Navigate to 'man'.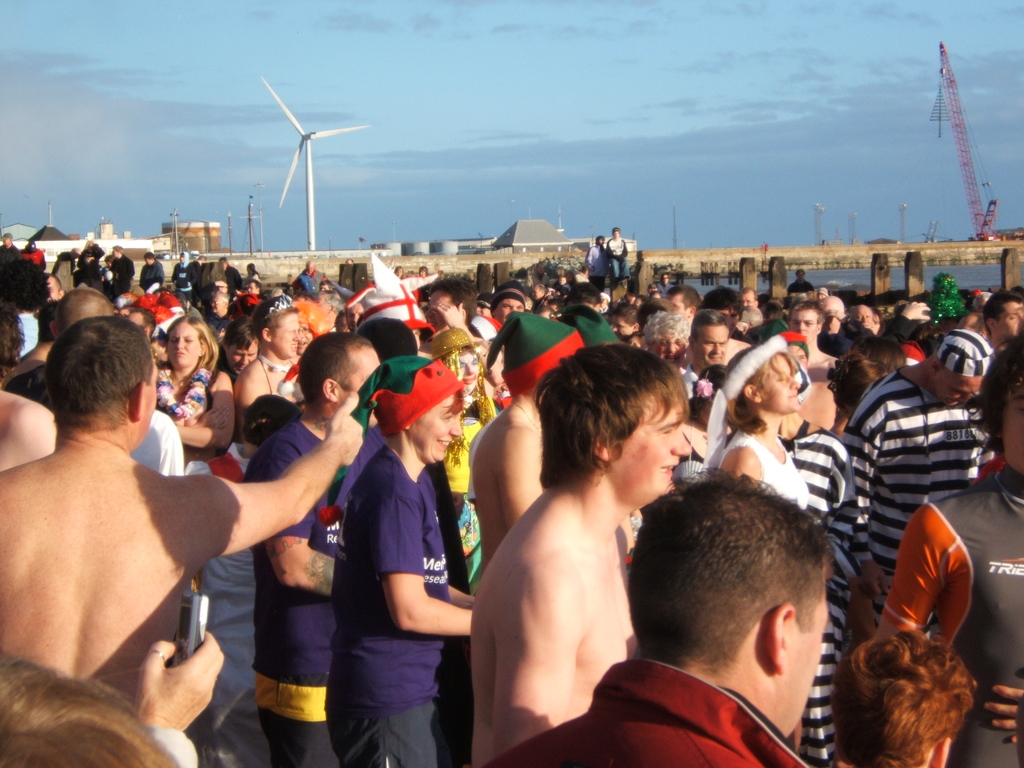
Navigation target: locate(830, 323, 1001, 767).
